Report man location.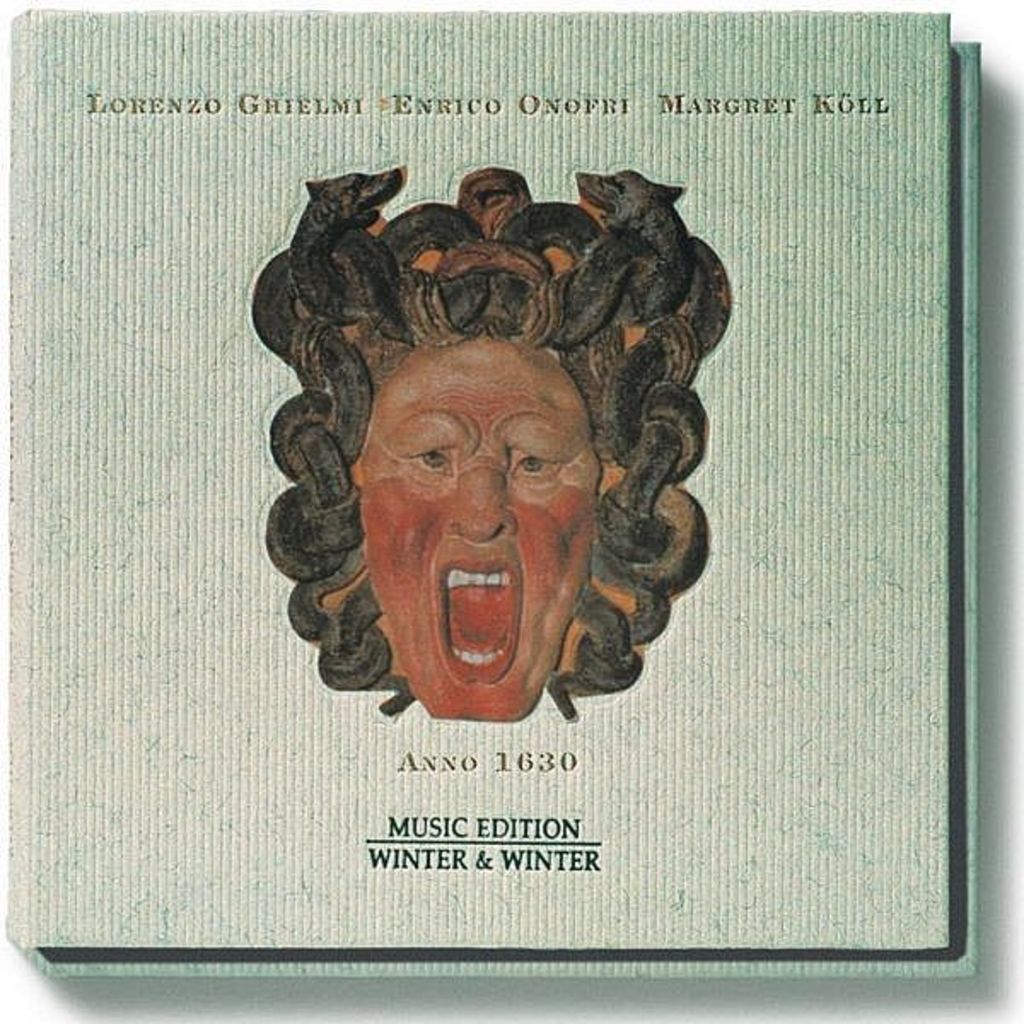
Report: select_region(244, 162, 730, 715).
